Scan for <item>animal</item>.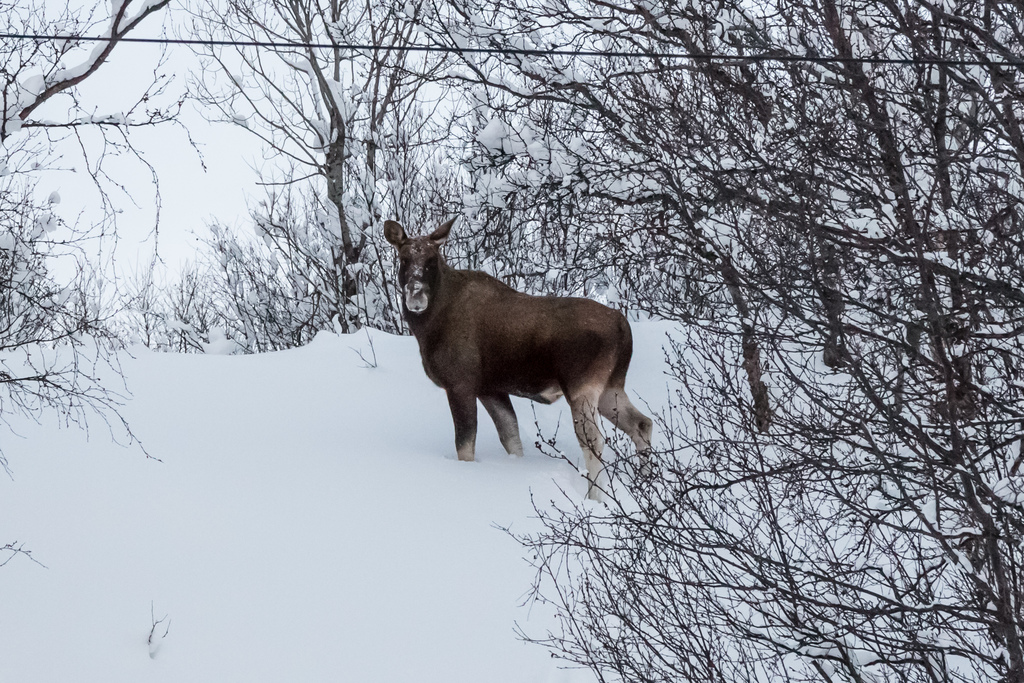
Scan result: [385,215,653,506].
